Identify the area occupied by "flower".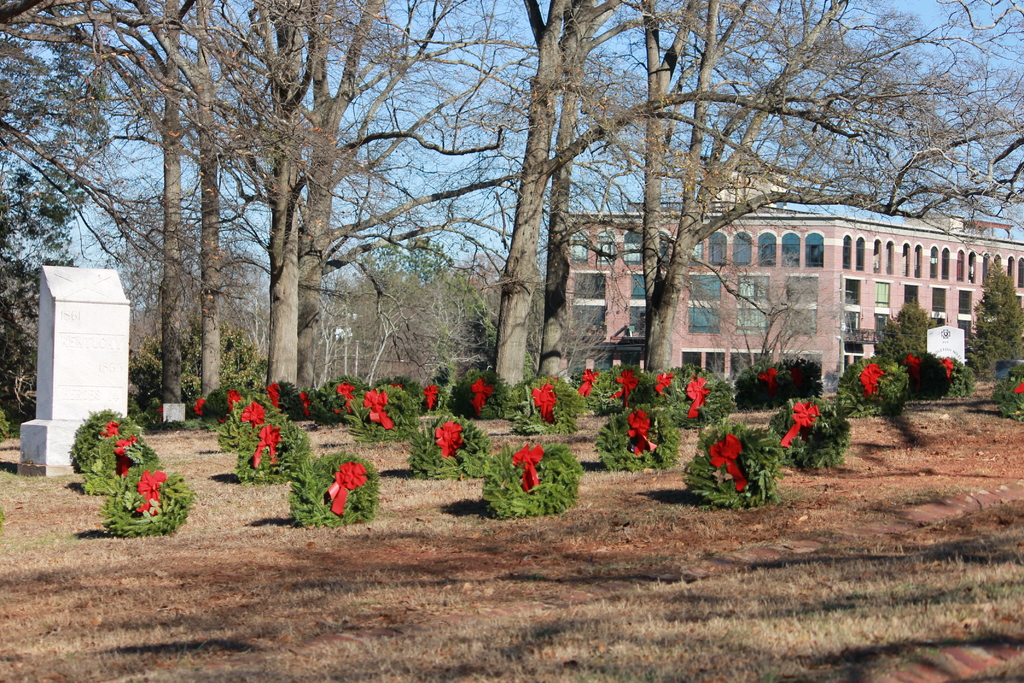
Area: (438,420,467,458).
